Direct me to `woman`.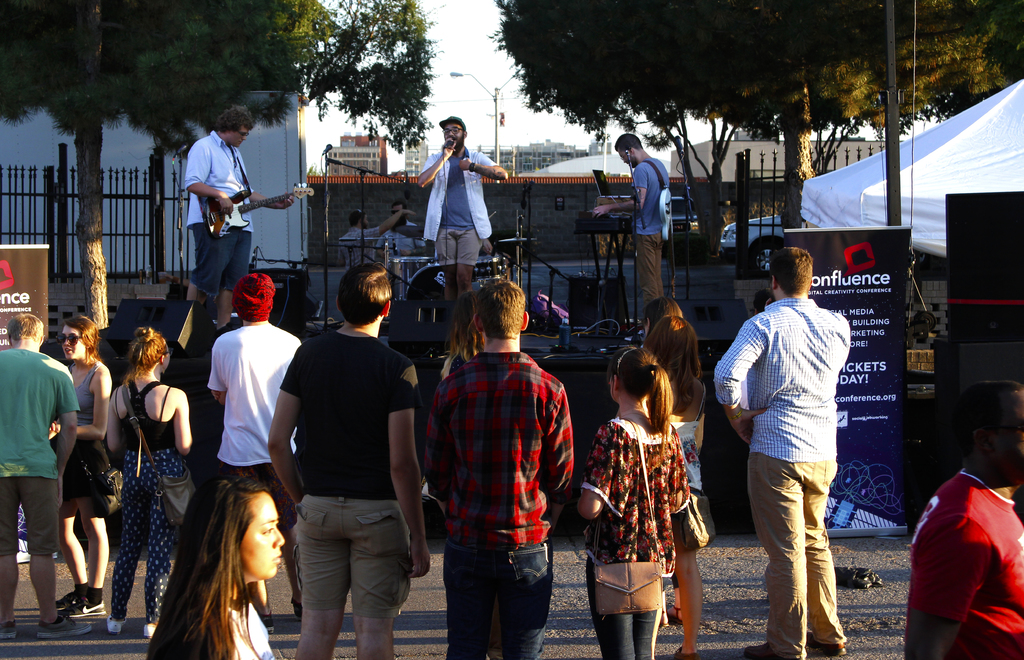
Direction: rect(129, 473, 306, 654).
